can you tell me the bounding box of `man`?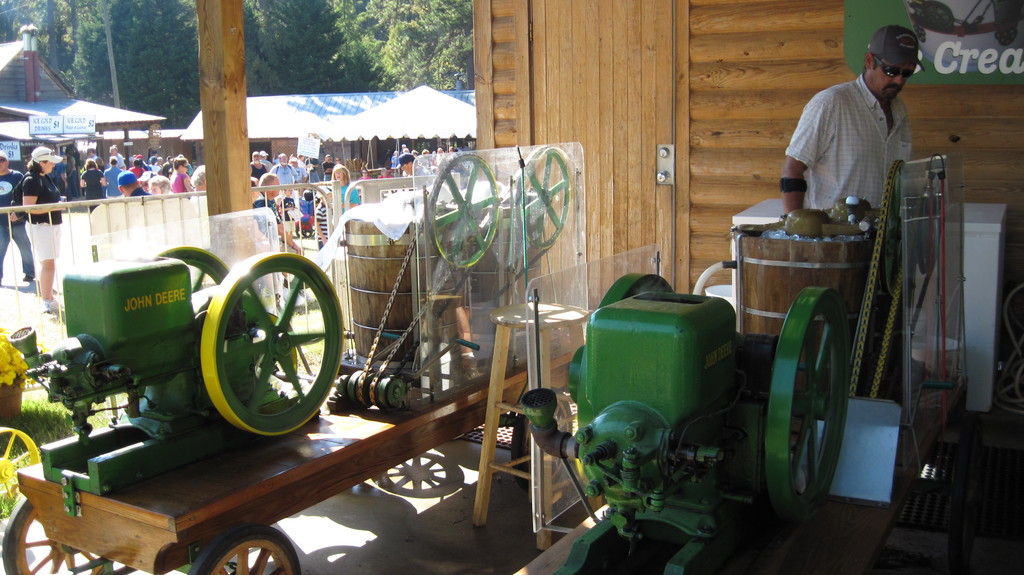
bbox=(252, 172, 306, 264).
